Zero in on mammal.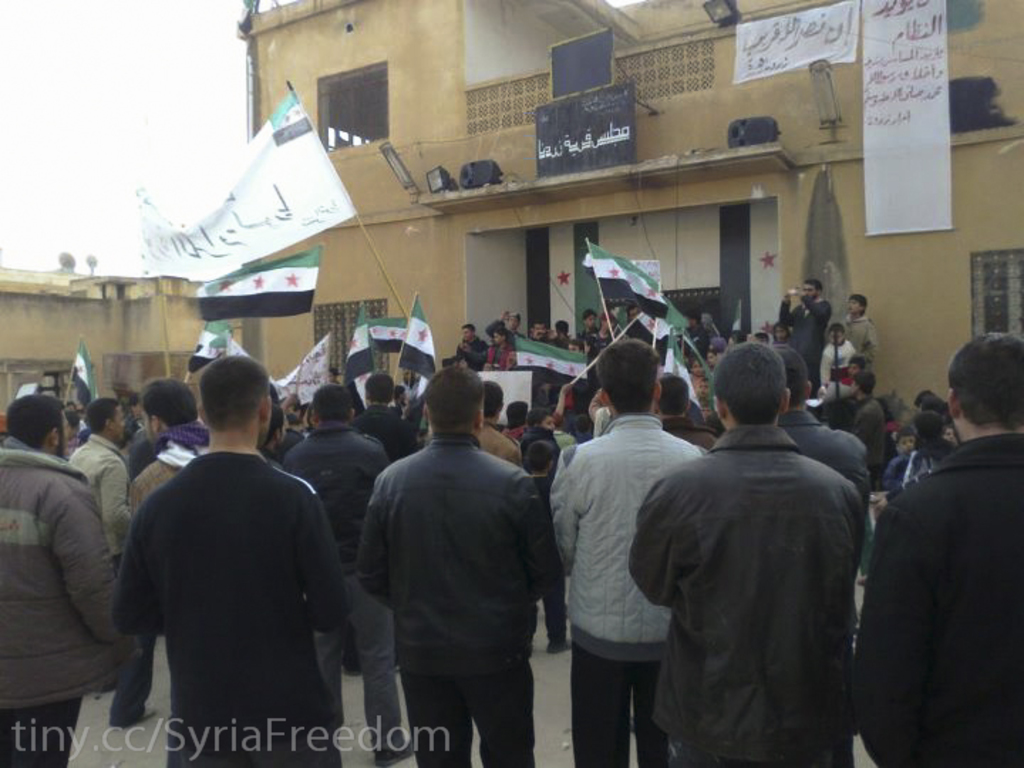
Zeroed in: bbox(622, 338, 869, 767).
